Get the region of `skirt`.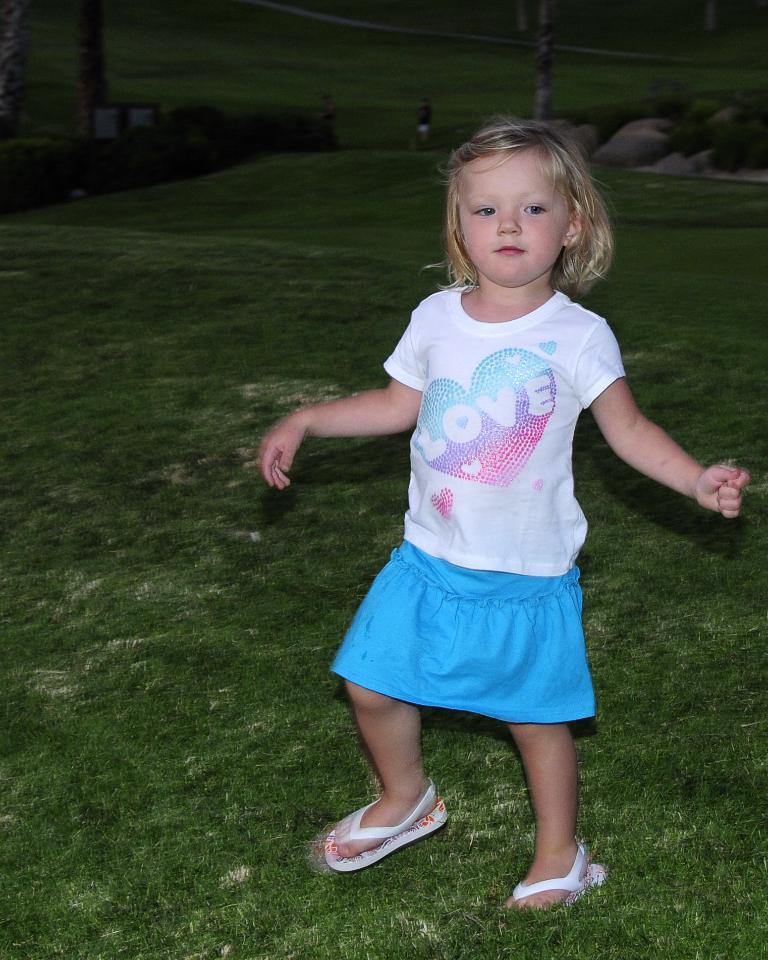
x1=332 y1=538 x2=596 y2=725.
